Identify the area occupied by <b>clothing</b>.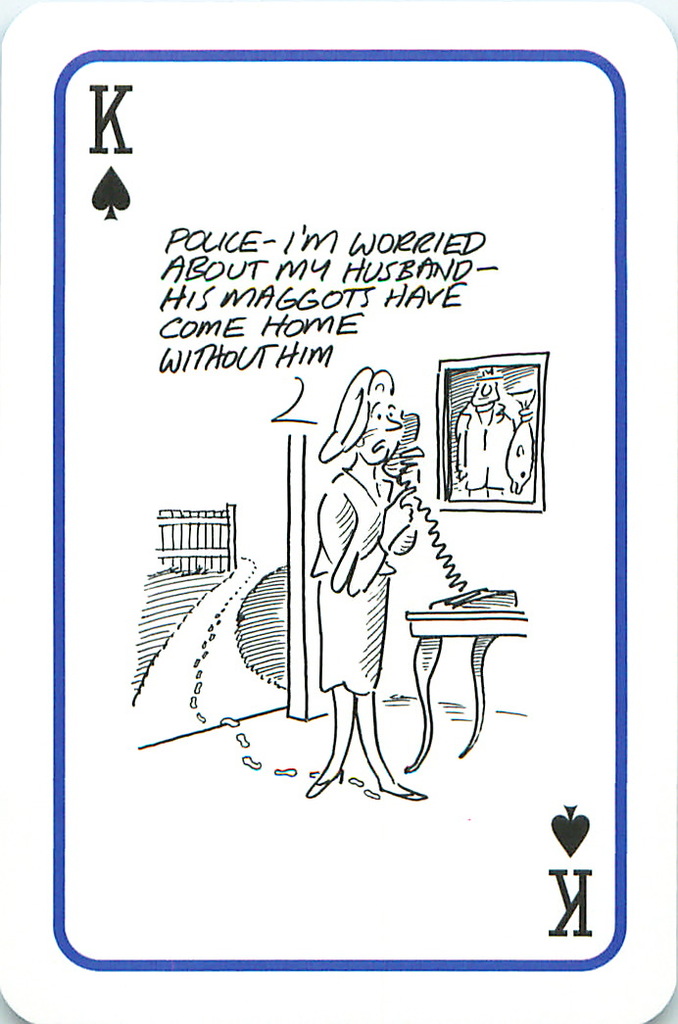
Area: region(306, 463, 389, 694).
